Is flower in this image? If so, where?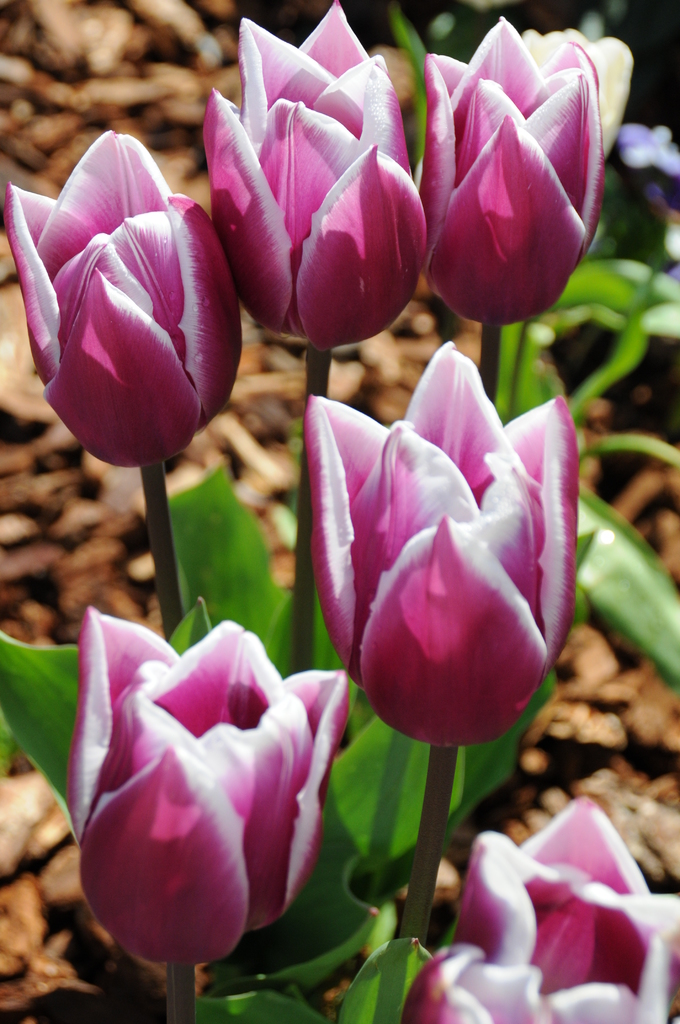
Yes, at {"left": 394, "top": 798, "right": 679, "bottom": 1023}.
